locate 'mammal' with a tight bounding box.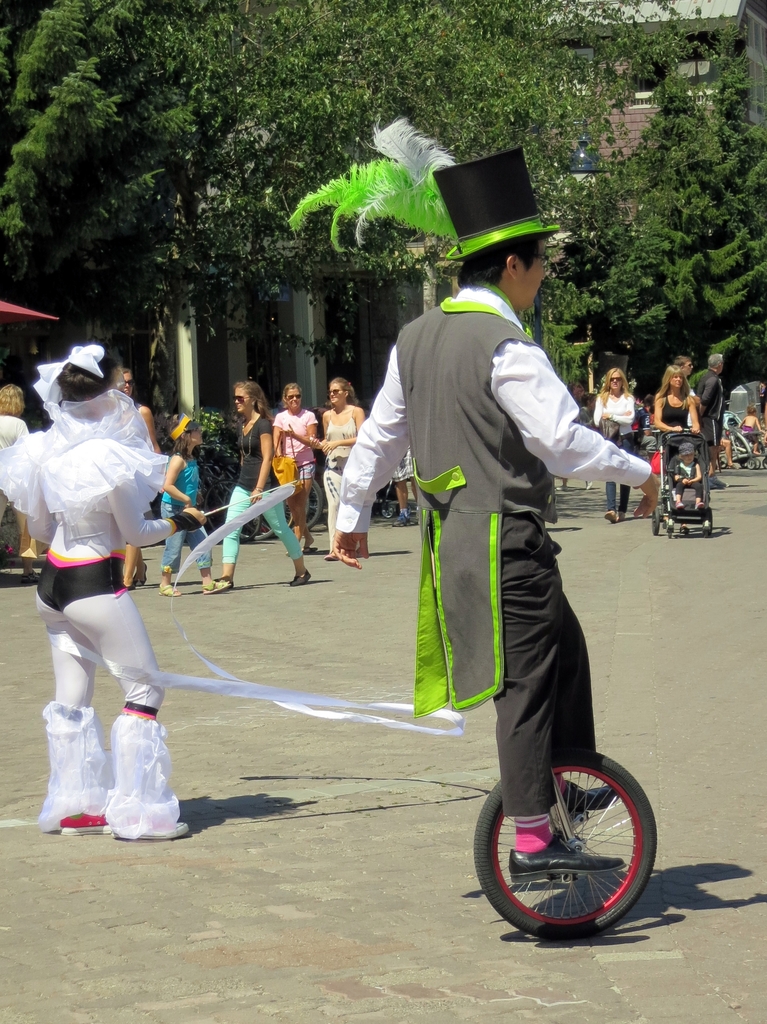
x1=121, y1=362, x2=164, y2=586.
